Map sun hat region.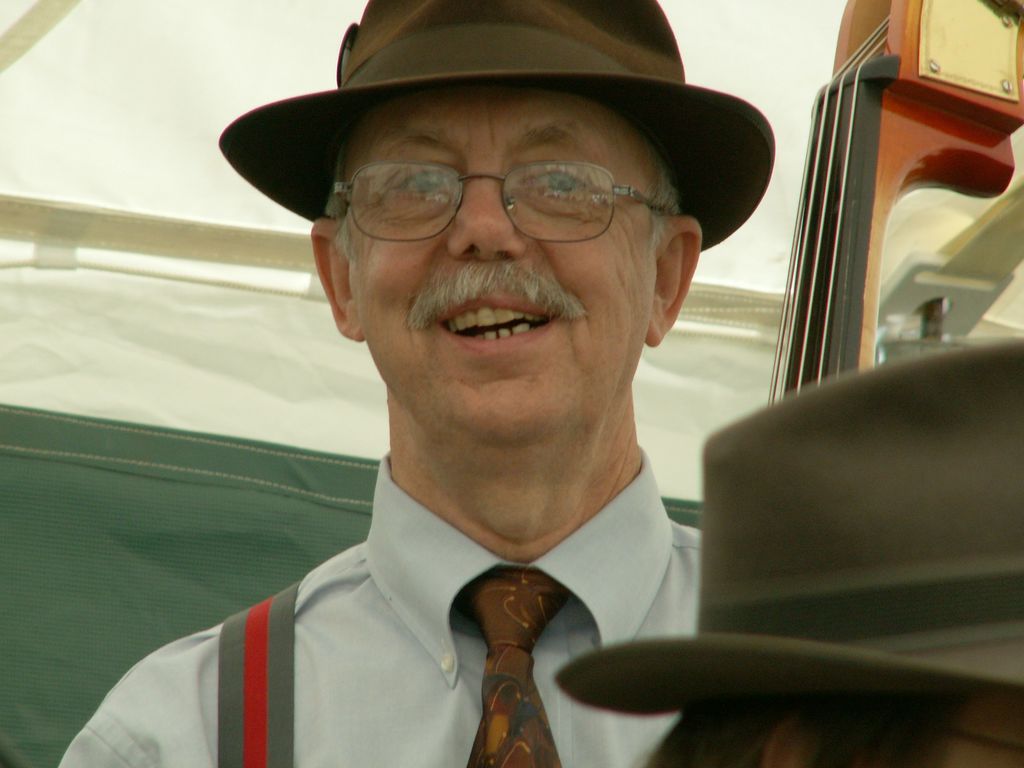
Mapped to (x1=215, y1=0, x2=784, y2=257).
